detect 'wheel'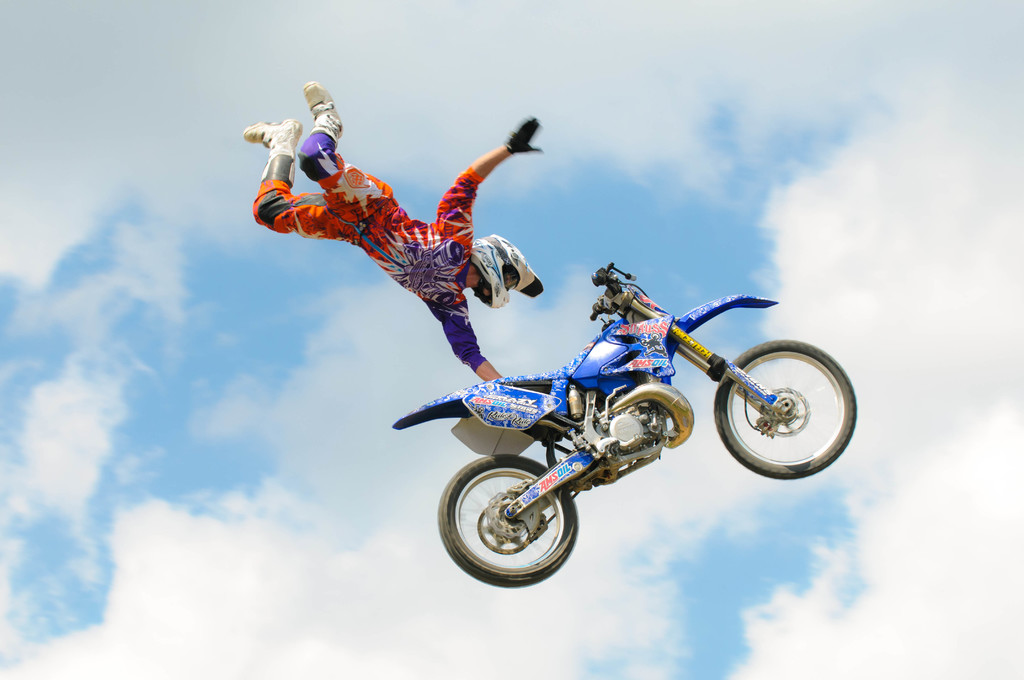
{"left": 434, "top": 453, "right": 581, "bottom": 587}
